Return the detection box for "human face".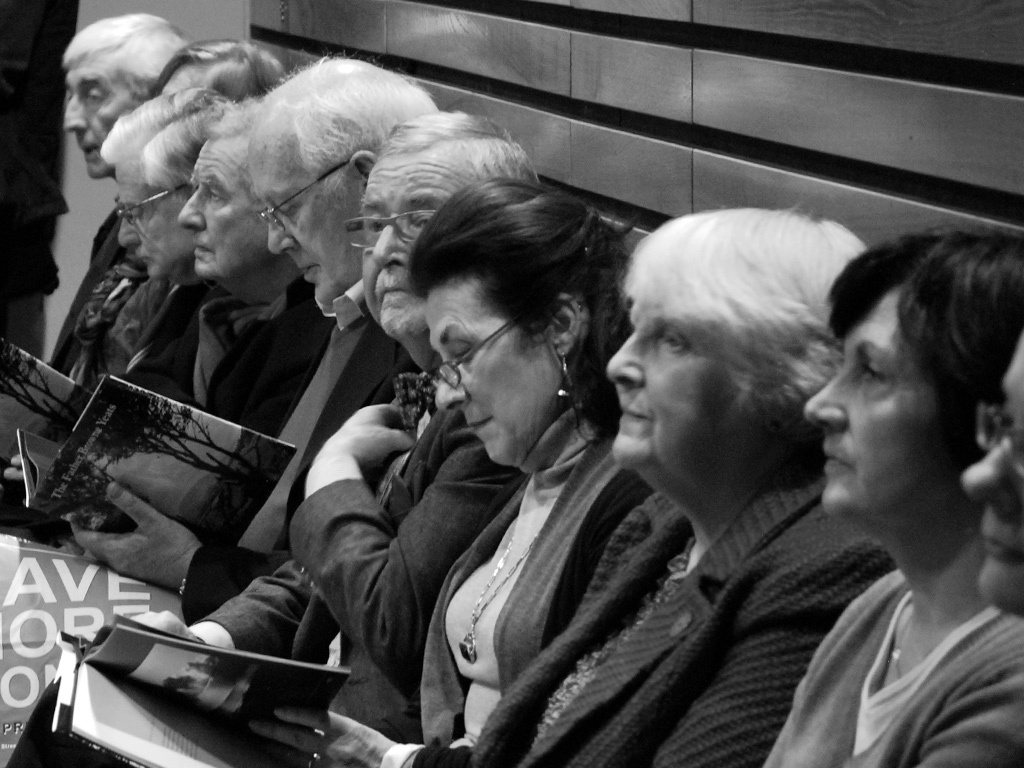
bbox=[362, 155, 466, 346].
